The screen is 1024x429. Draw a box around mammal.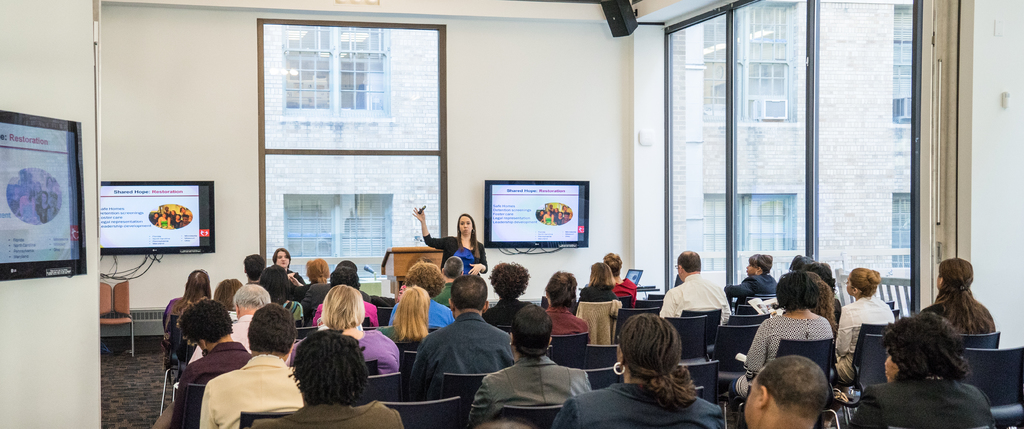
(left=294, top=286, right=401, bottom=373).
